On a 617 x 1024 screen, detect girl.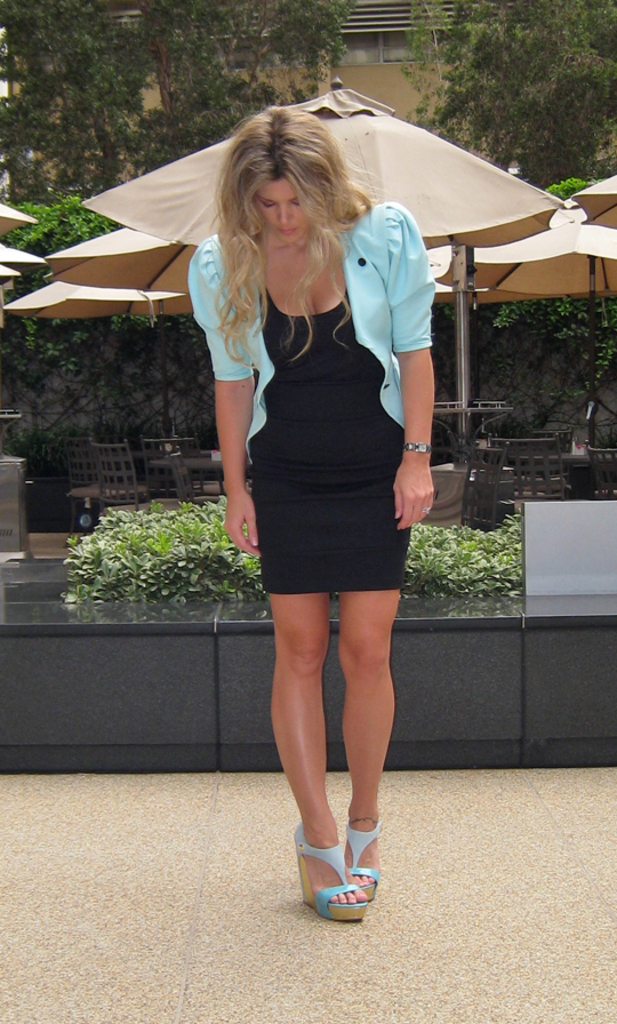
l=192, t=102, r=435, b=920.
